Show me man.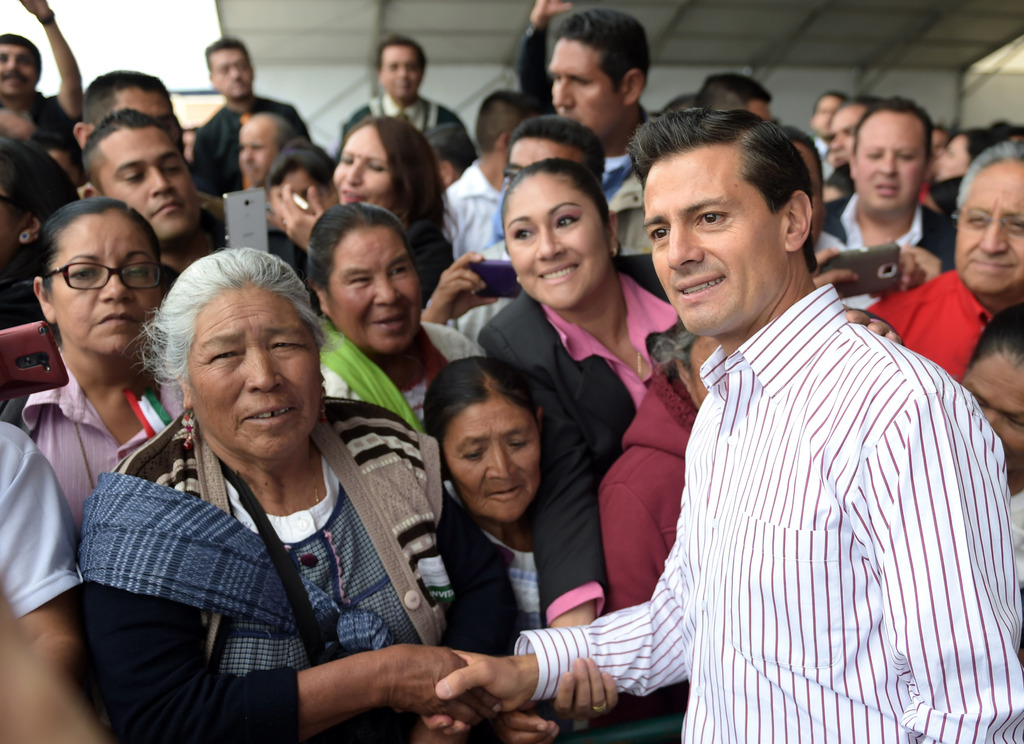
man is here: (339, 35, 479, 149).
